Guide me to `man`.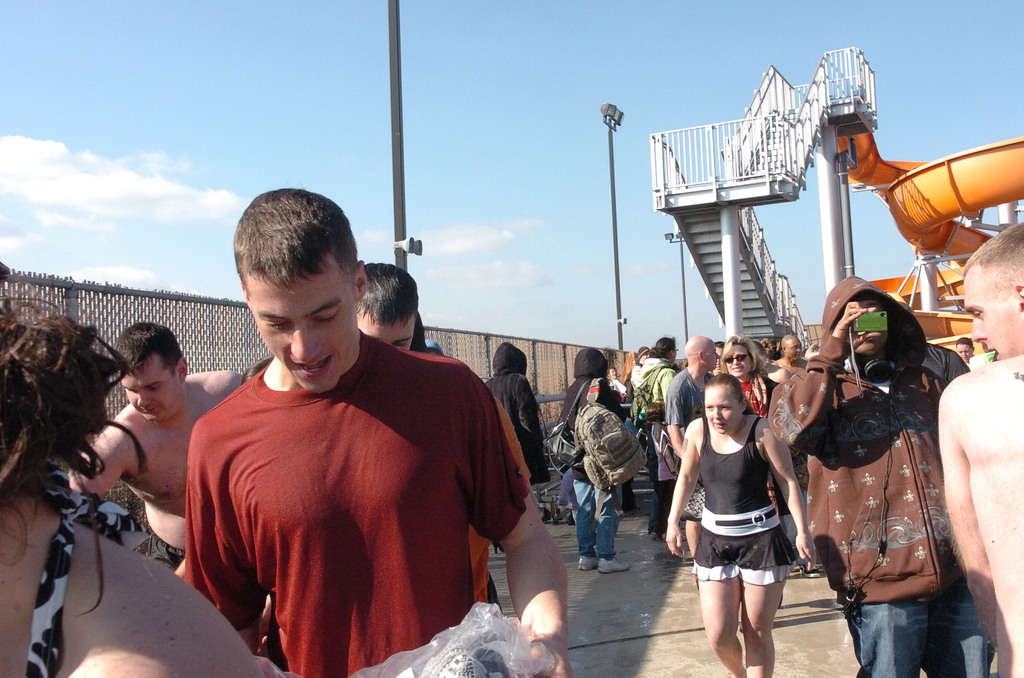
Guidance: (left=954, top=334, right=972, bottom=367).
